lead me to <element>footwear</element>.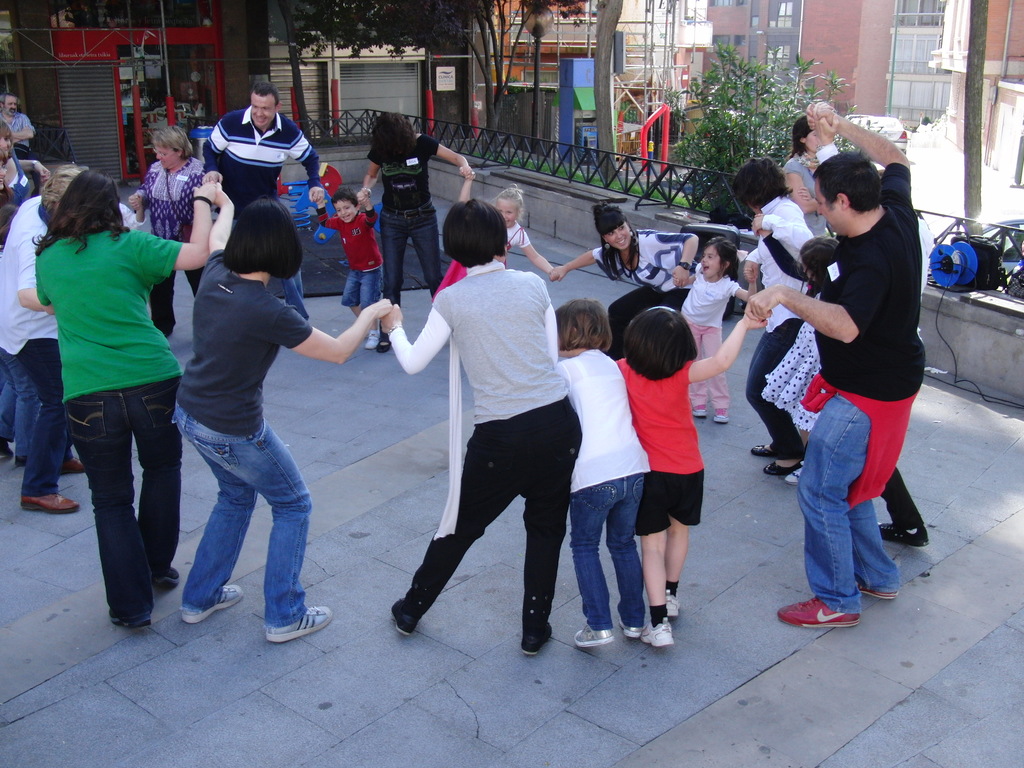
Lead to detection(266, 605, 337, 641).
